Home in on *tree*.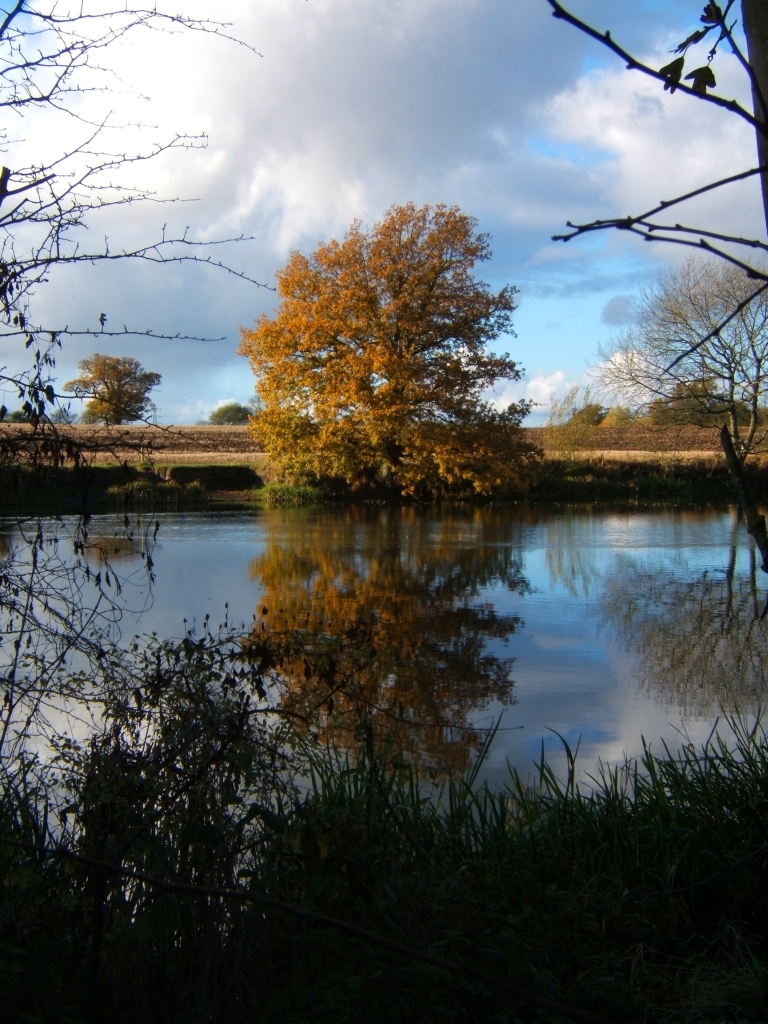
Homed in at [246,189,546,505].
